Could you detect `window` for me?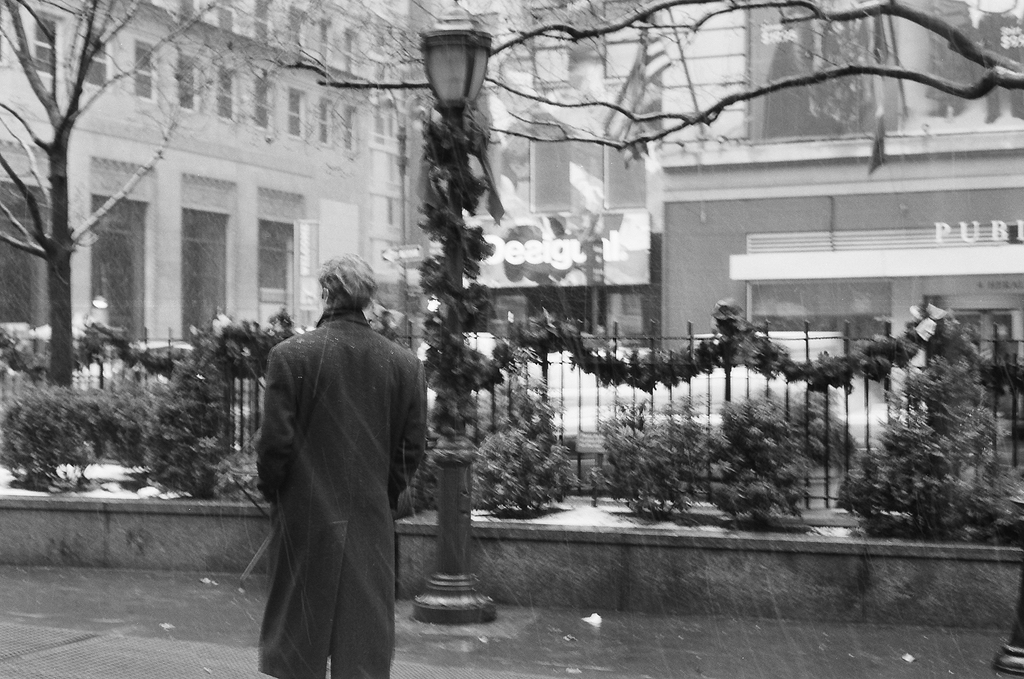
Detection result: [745,286,888,345].
